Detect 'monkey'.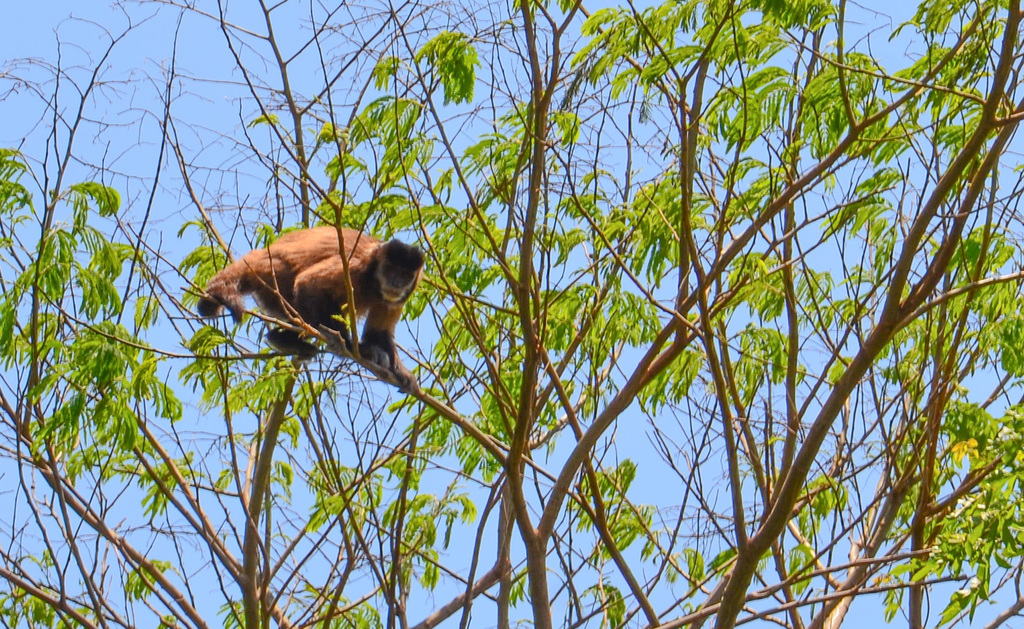
Detected at 195:224:416:395.
